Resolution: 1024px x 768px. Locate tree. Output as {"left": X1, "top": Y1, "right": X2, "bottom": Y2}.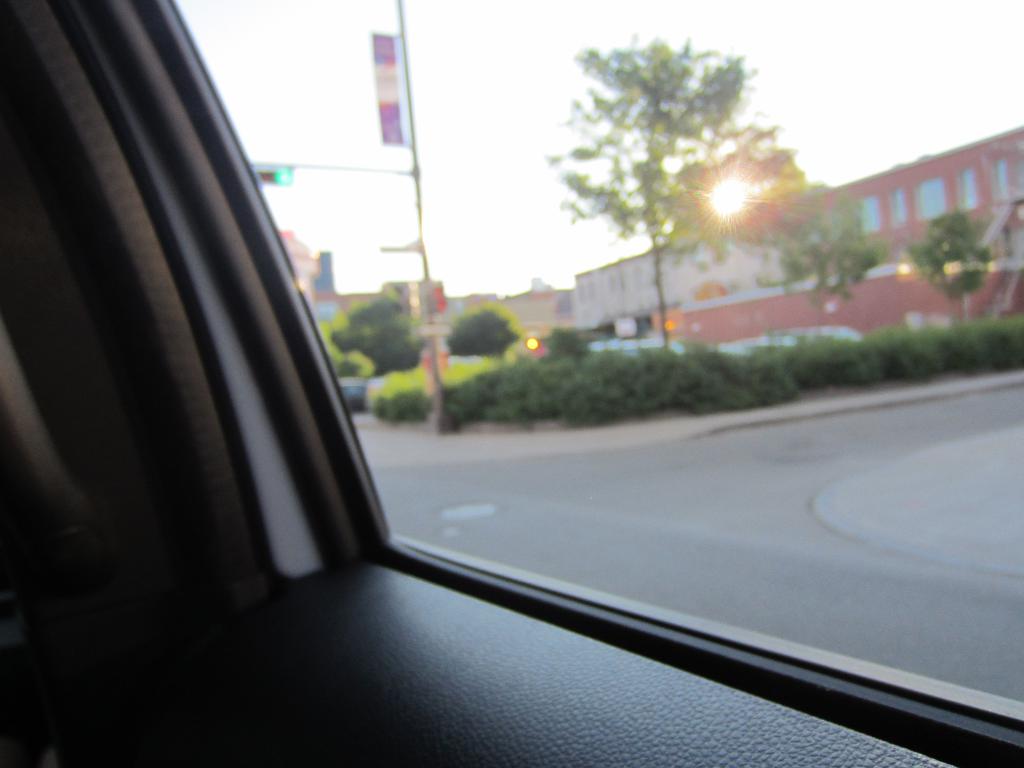
{"left": 754, "top": 178, "right": 890, "bottom": 332}.
